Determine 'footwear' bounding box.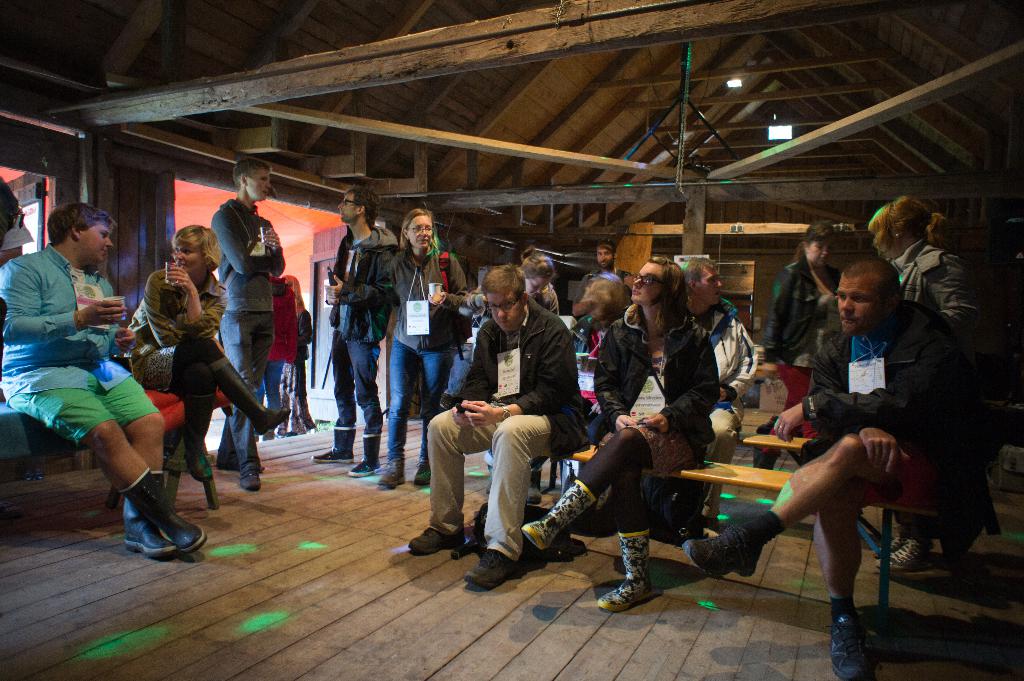
Determined: 116 467 205 552.
